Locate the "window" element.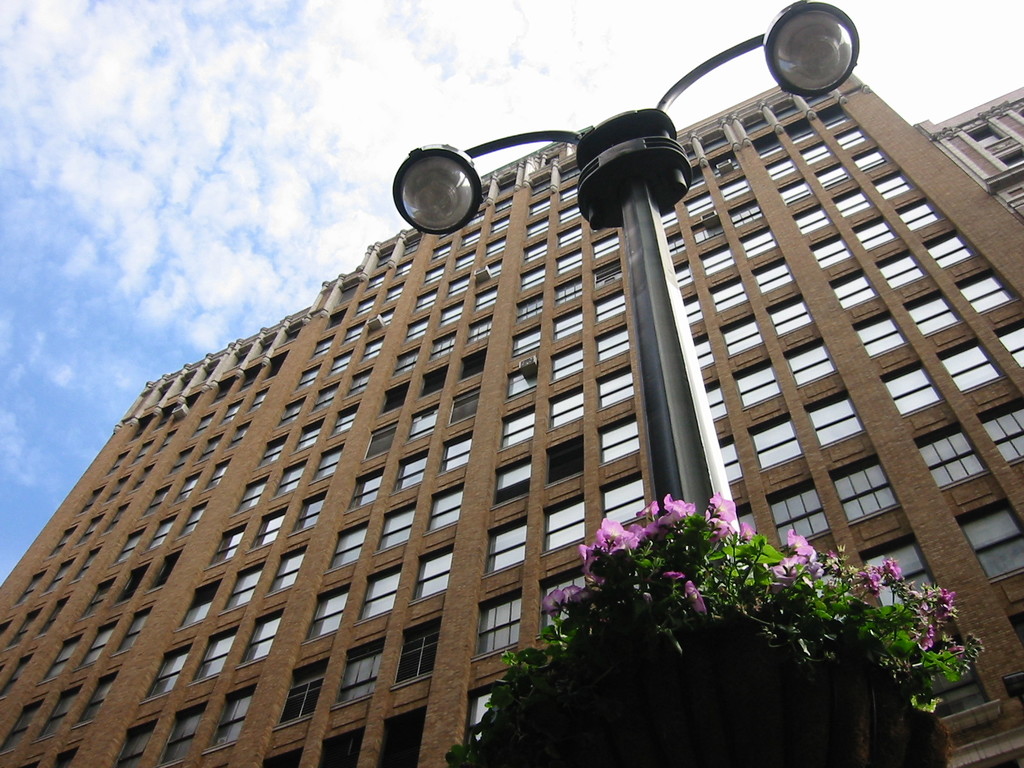
Element bbox: BBox(303, 582, 355, 644).
